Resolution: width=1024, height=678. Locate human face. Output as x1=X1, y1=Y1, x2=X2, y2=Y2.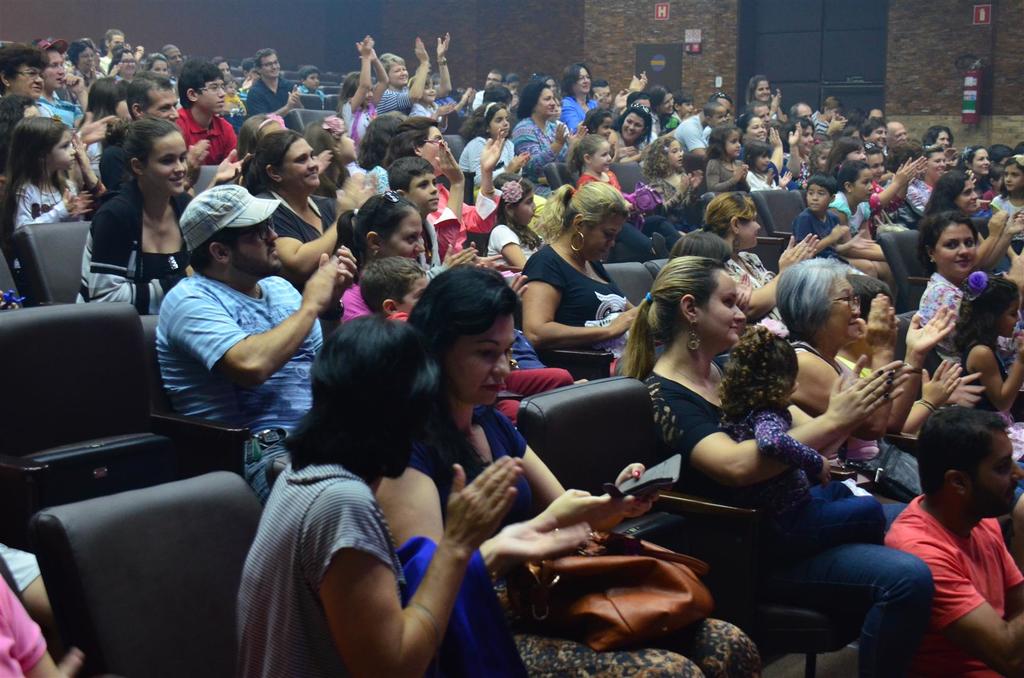
x1=957, y1=178, x2=977, y2=210.
